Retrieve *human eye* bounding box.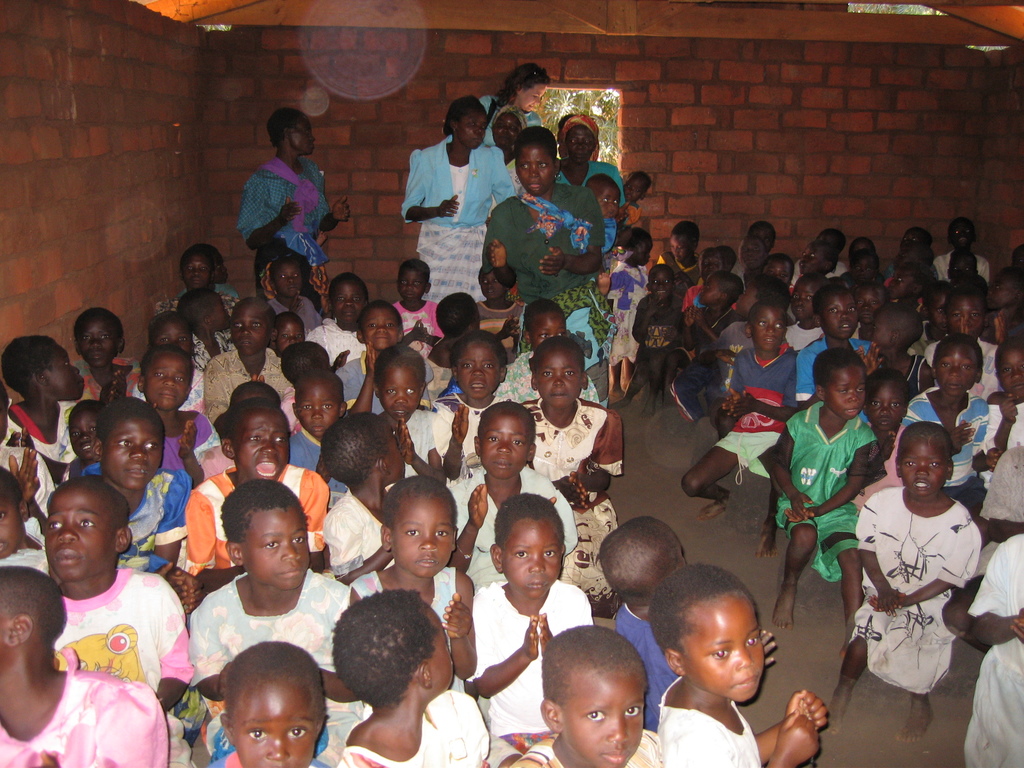
Bounding box: 287, 723, 310, 740.
